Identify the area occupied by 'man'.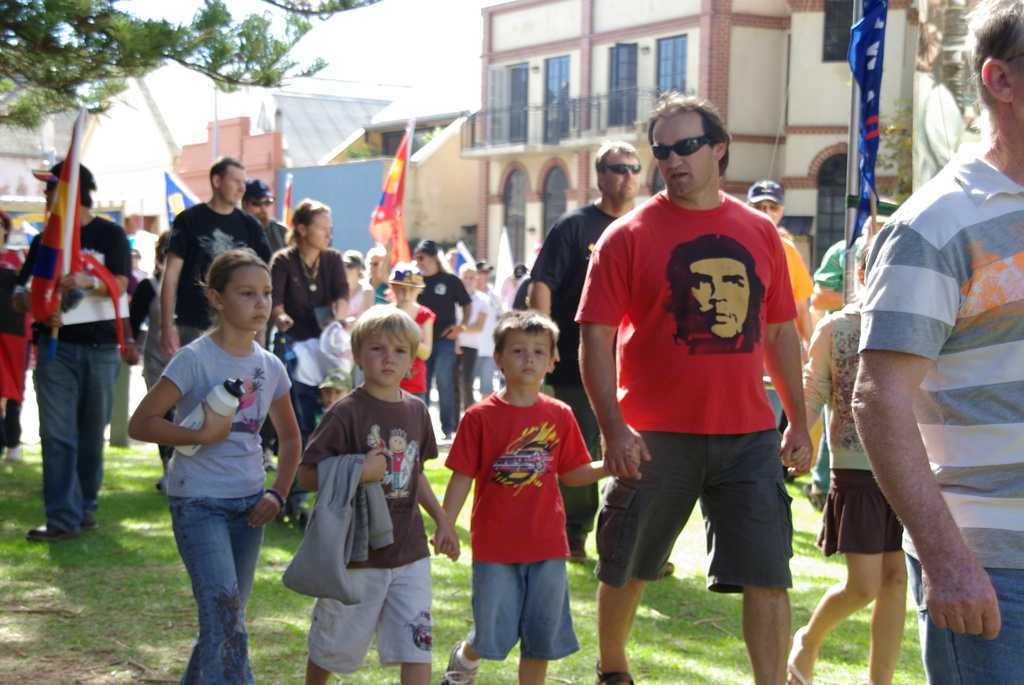
Area: x1=408 y1=232 x2=469 y2=437.
